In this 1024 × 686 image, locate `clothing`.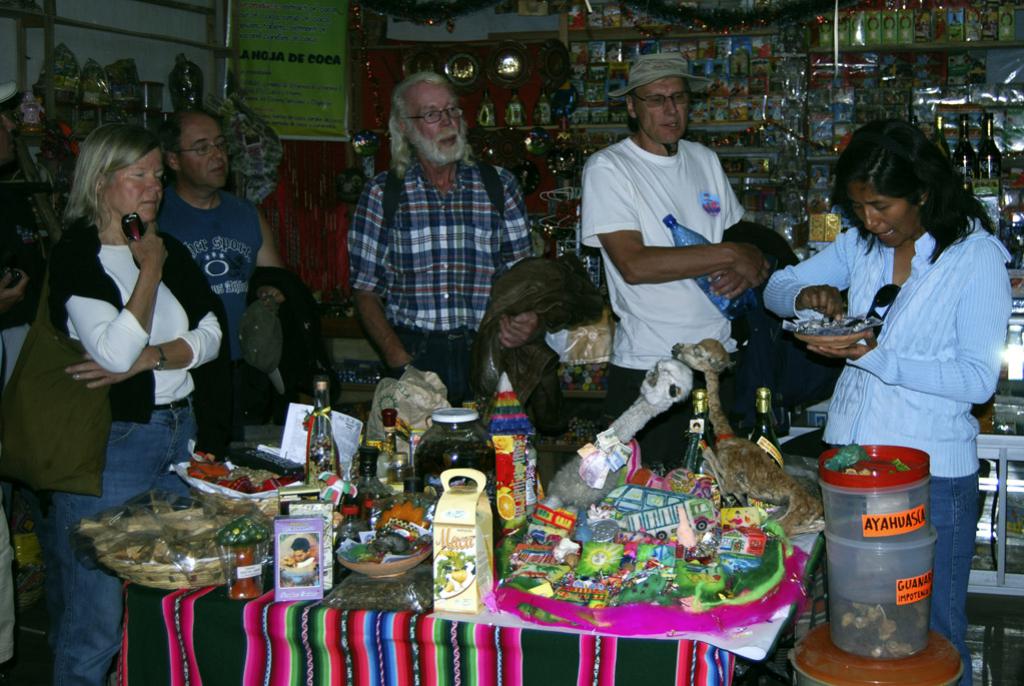
Bounding box: 584,134,746,369.
